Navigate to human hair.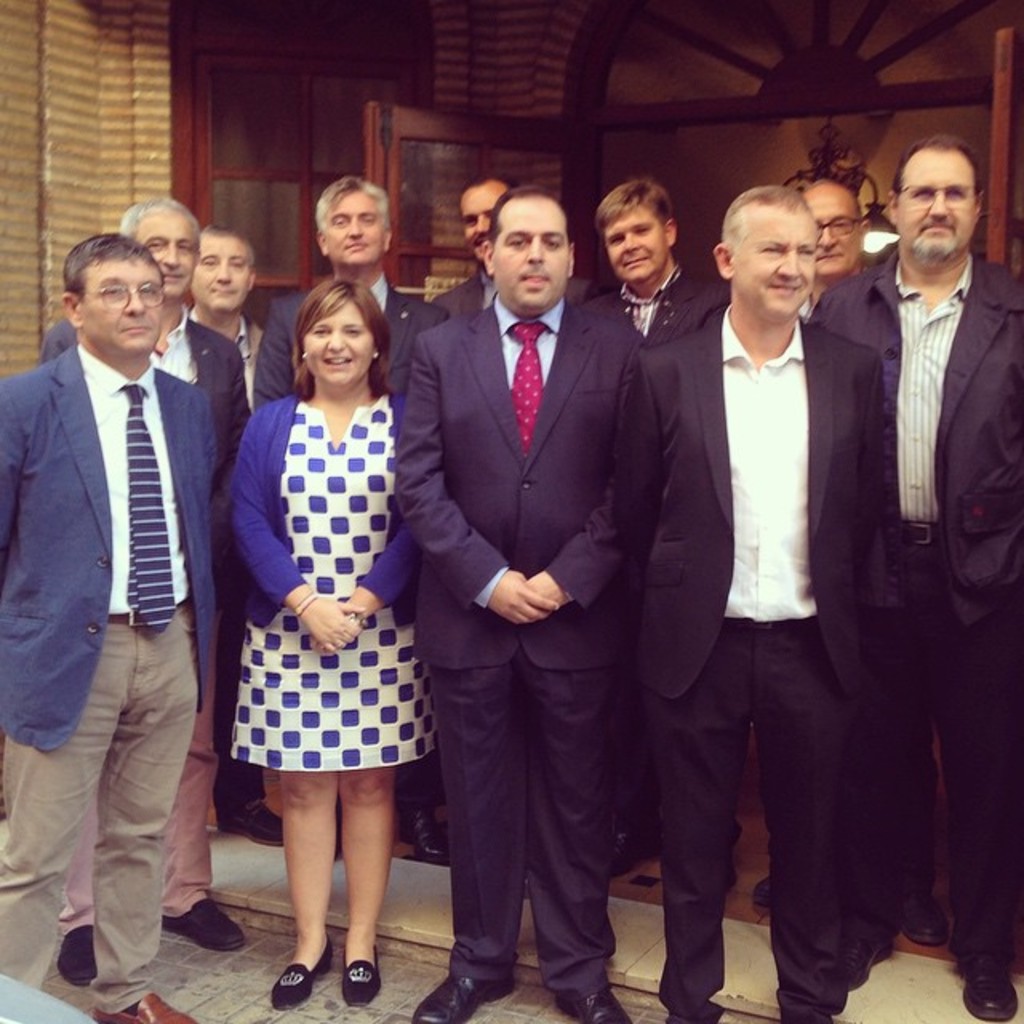
Navigation target: pyautogui.locateOnScreen(64, 229, 166, 304).
